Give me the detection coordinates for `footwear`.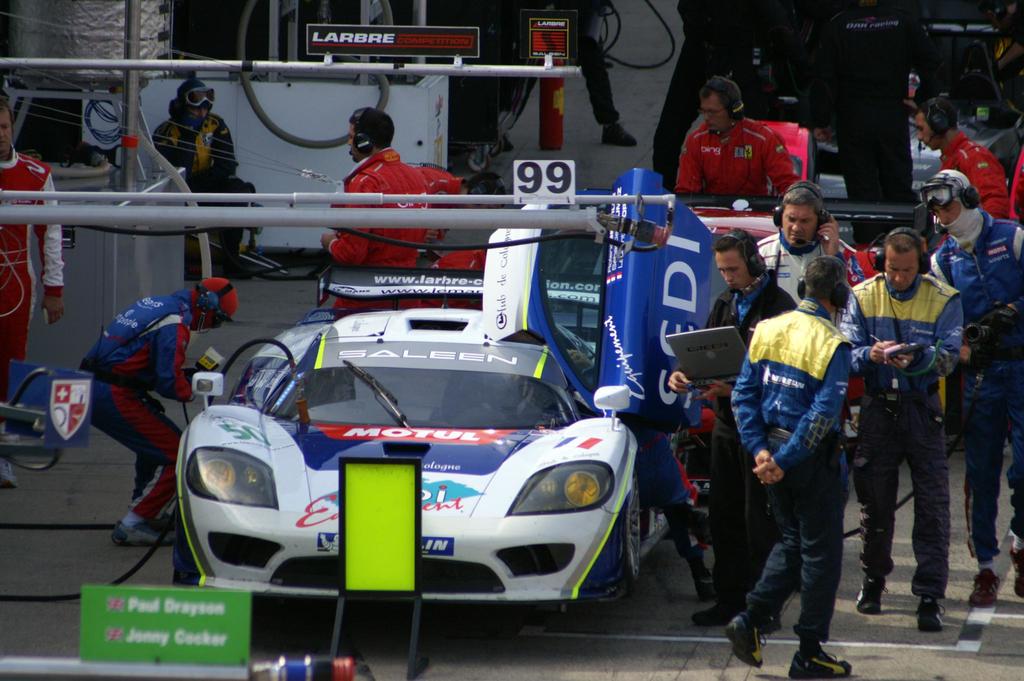
724,616,771,667.
